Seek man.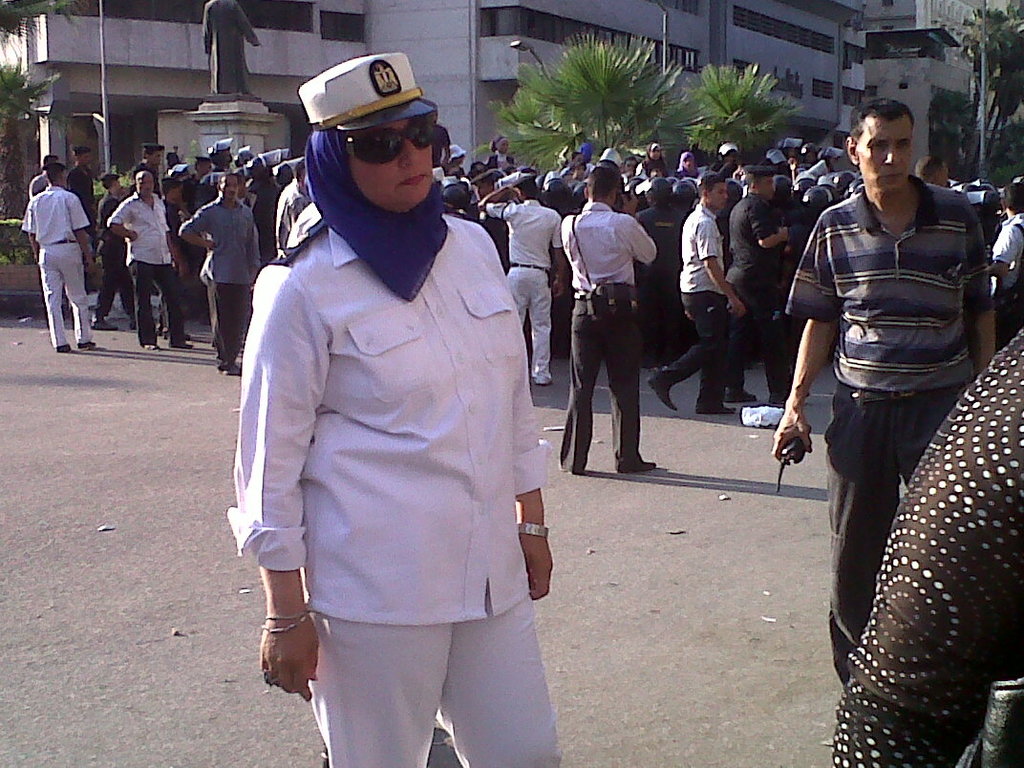
BBox(276, 160, 311, 252).
